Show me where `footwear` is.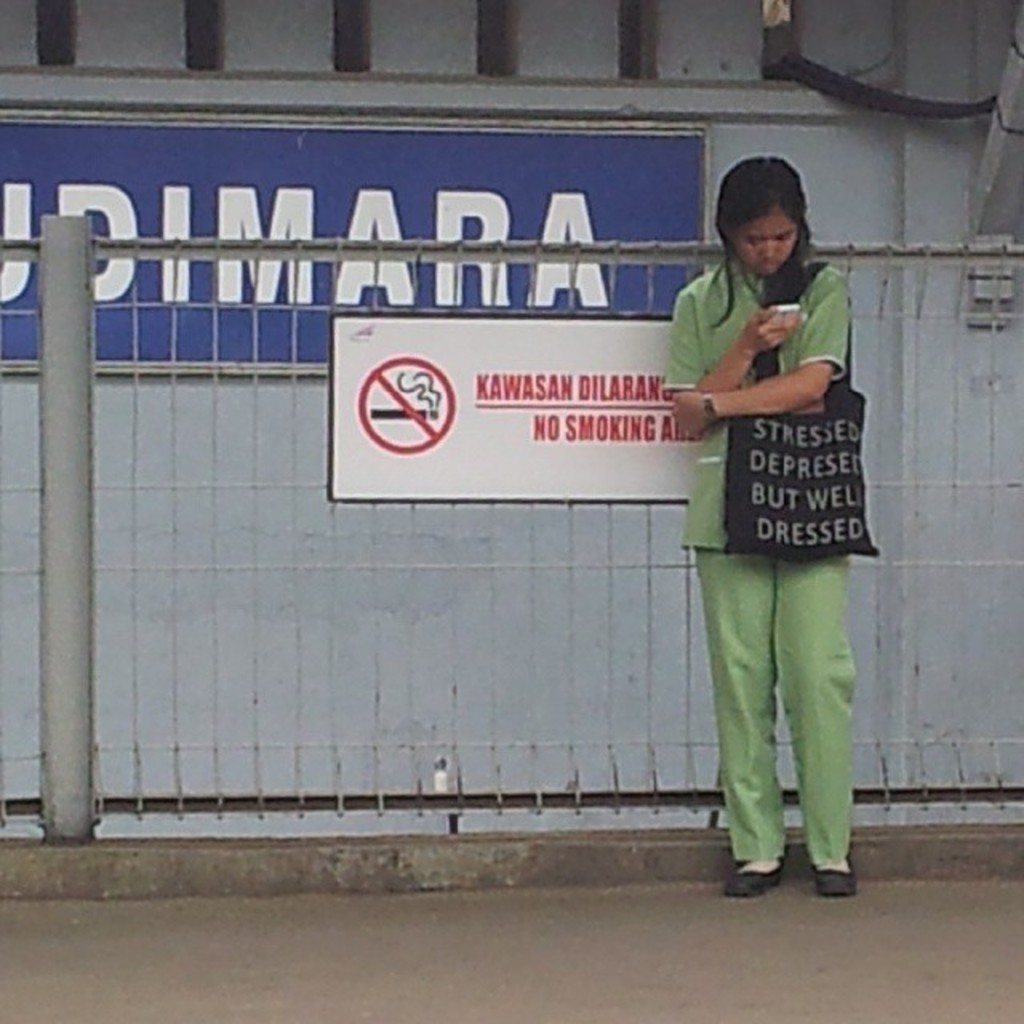
`footwear` is at 717/856/779/894.
